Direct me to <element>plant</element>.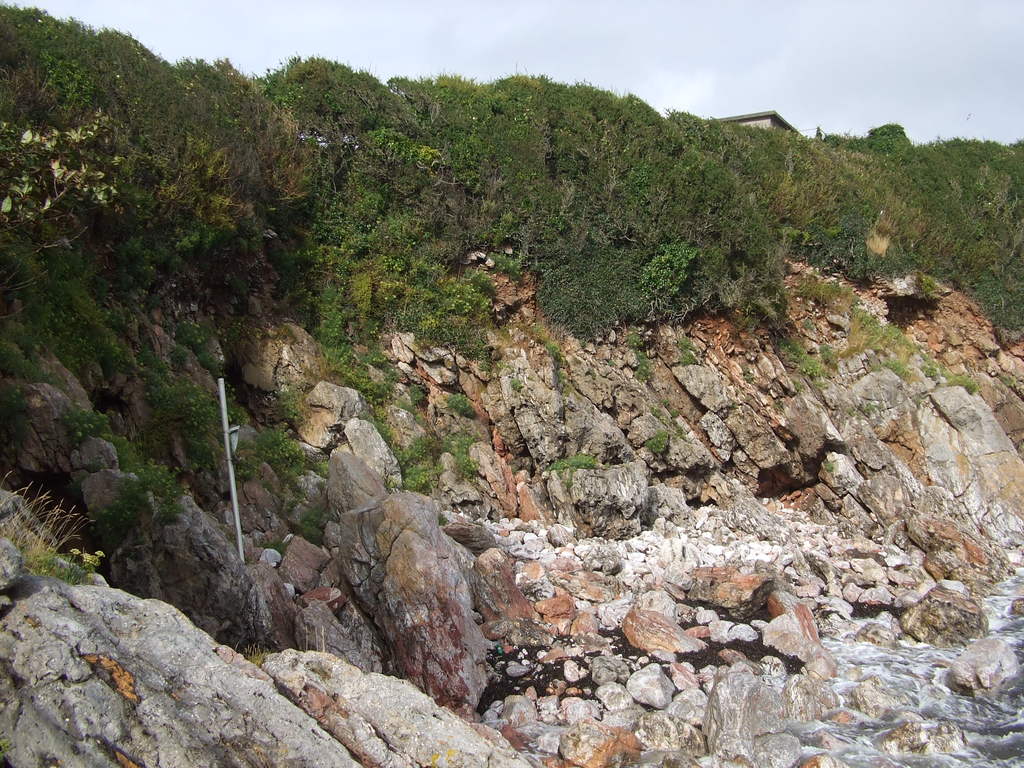
Direction: pyautogui.locateOnScreen(106, 438, 191, 536).
